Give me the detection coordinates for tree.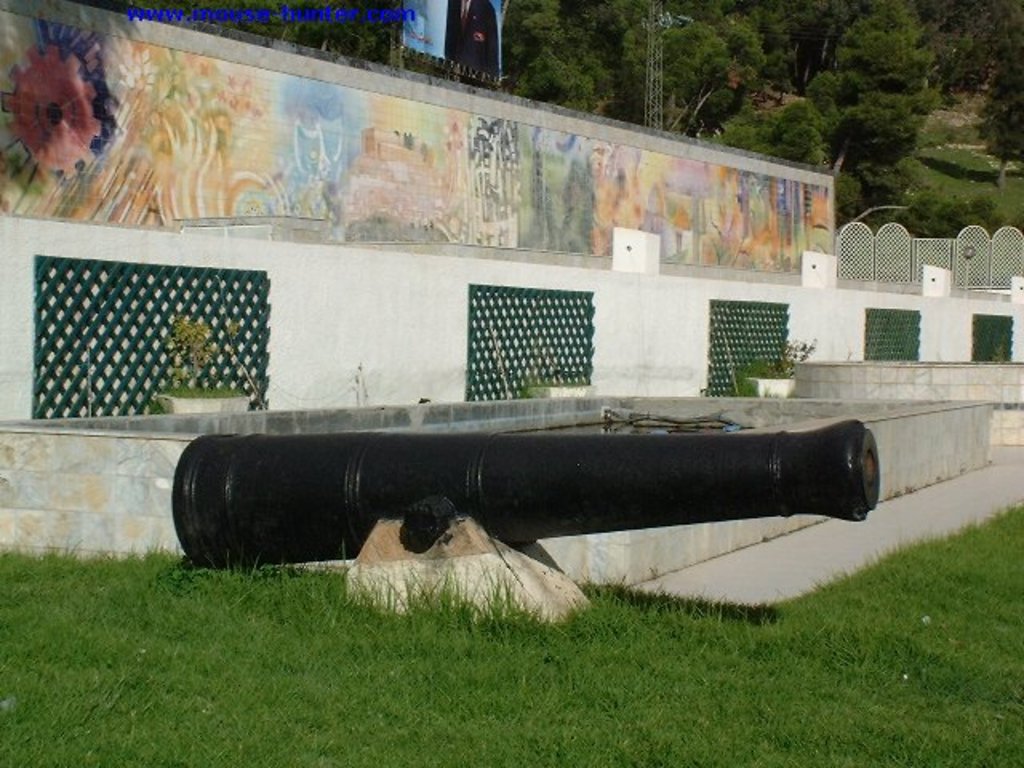
box=[624, 6, 747, 134].
